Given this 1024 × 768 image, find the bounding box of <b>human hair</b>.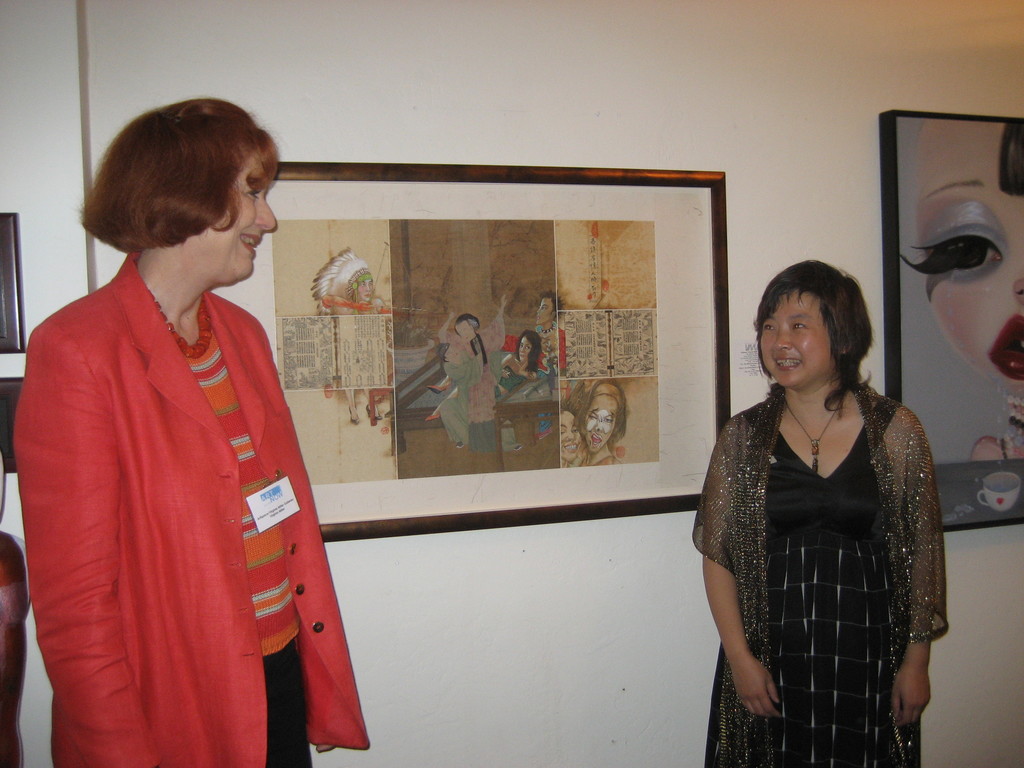
<box>575,379,629,447</box>.
